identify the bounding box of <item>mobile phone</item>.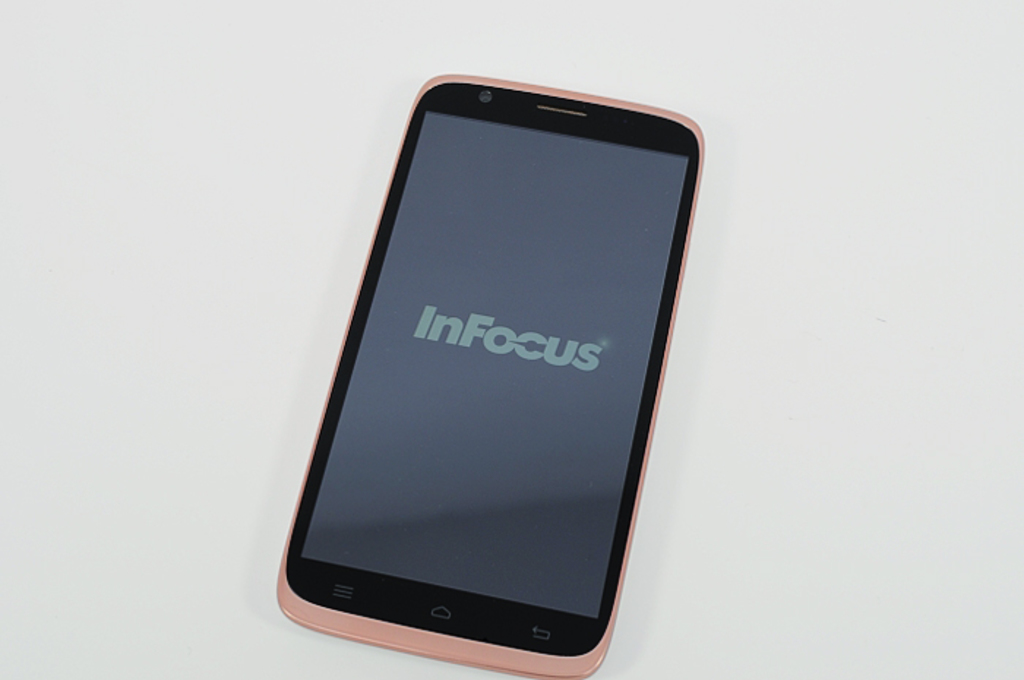
pyautogui.locateOnScreen(271, 67, 707, 679).
